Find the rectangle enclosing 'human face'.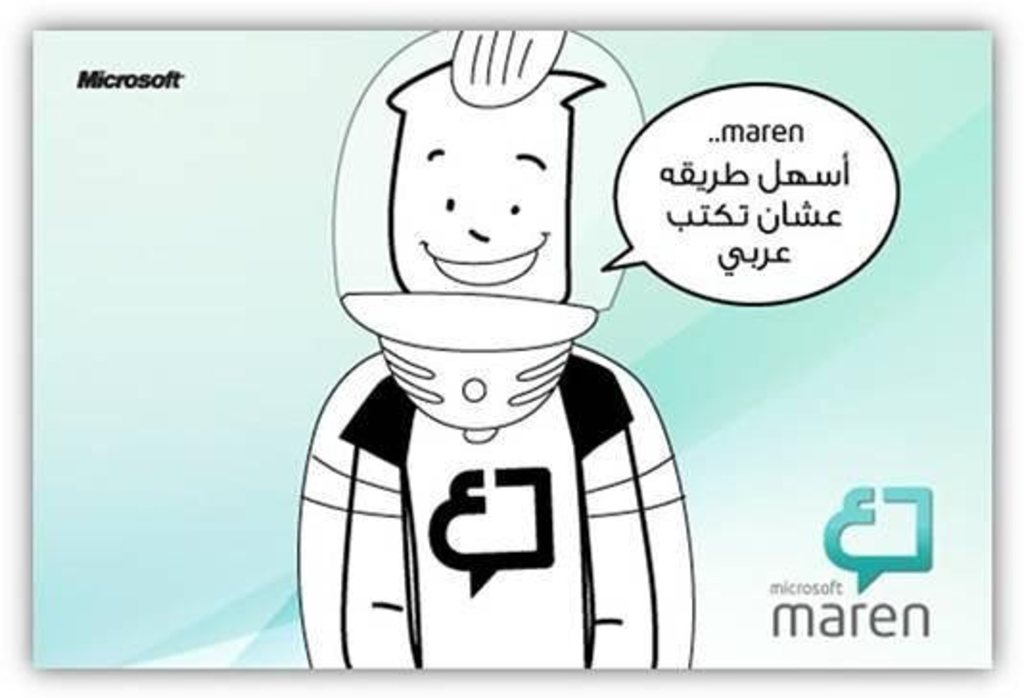
(393, 107, 564, 303).
